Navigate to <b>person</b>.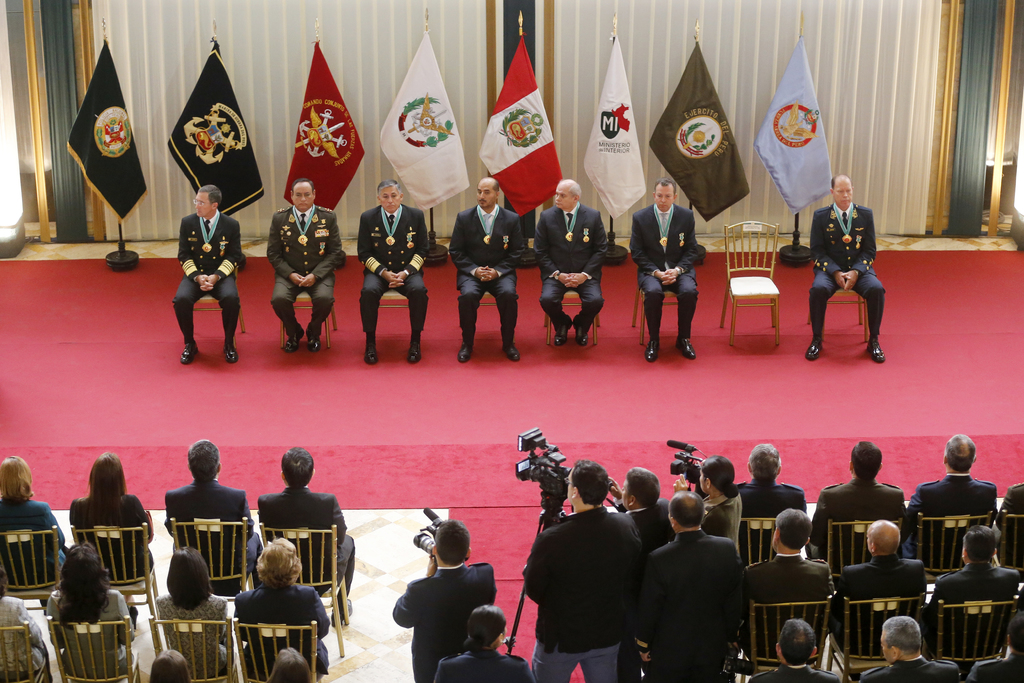
Navigation target: 164, 434, 267, 598.
